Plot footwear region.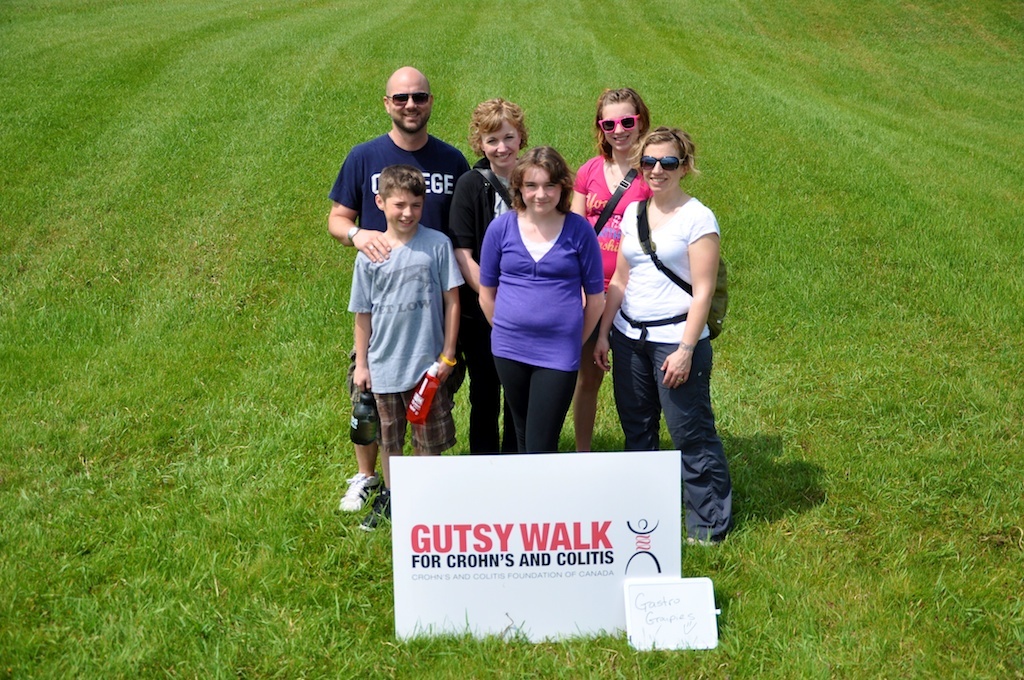
Plotted at locate(336, 470, 384, 513).
